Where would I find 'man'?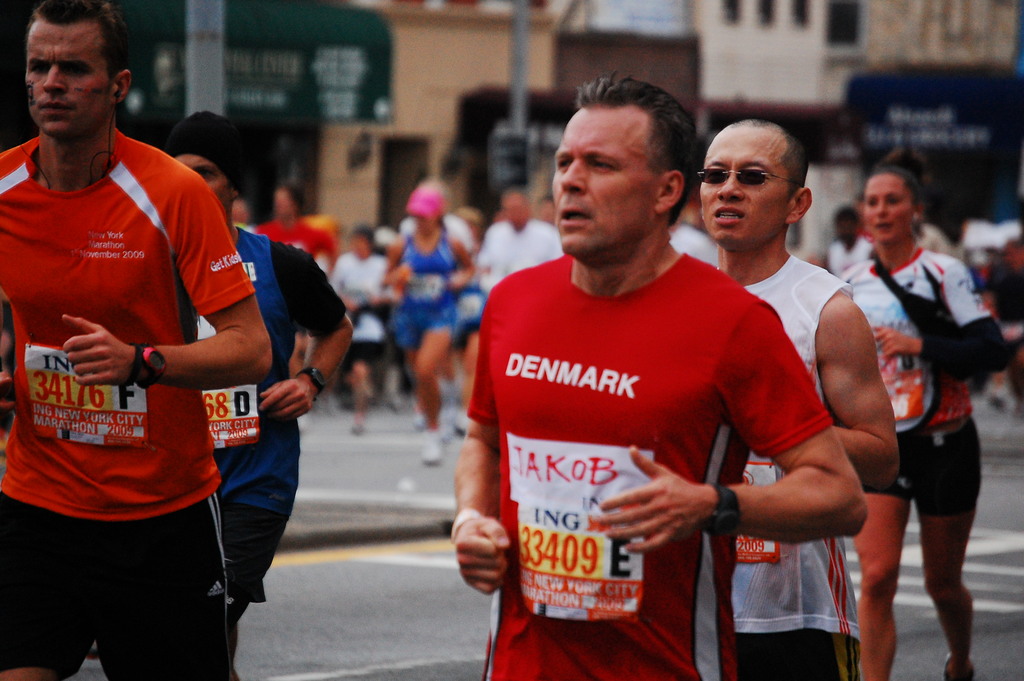
At <box>694,119,899,680</box>.
